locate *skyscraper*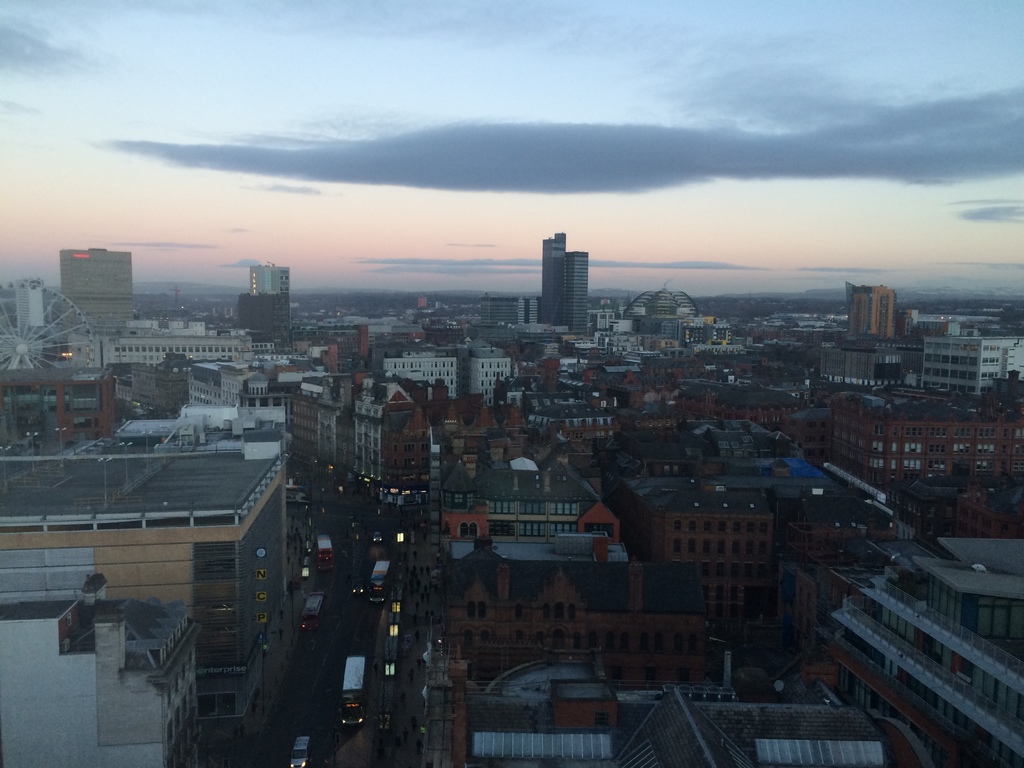
[x1=0, y1=229, x2=257, y2=454]
